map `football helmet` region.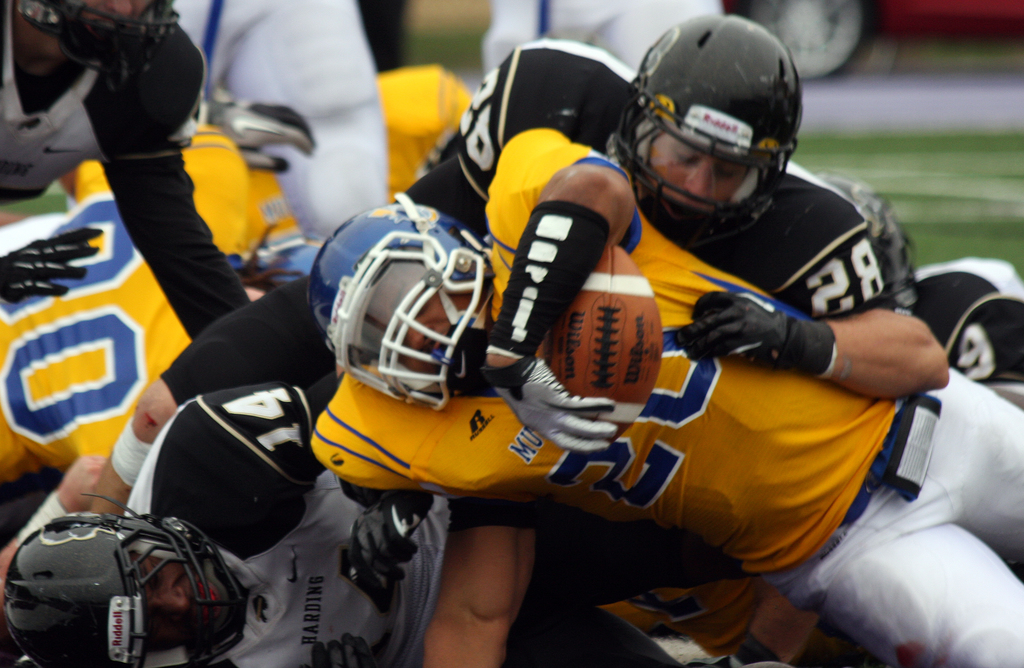
Mapped to select_region(1, 0, 180, 90).
